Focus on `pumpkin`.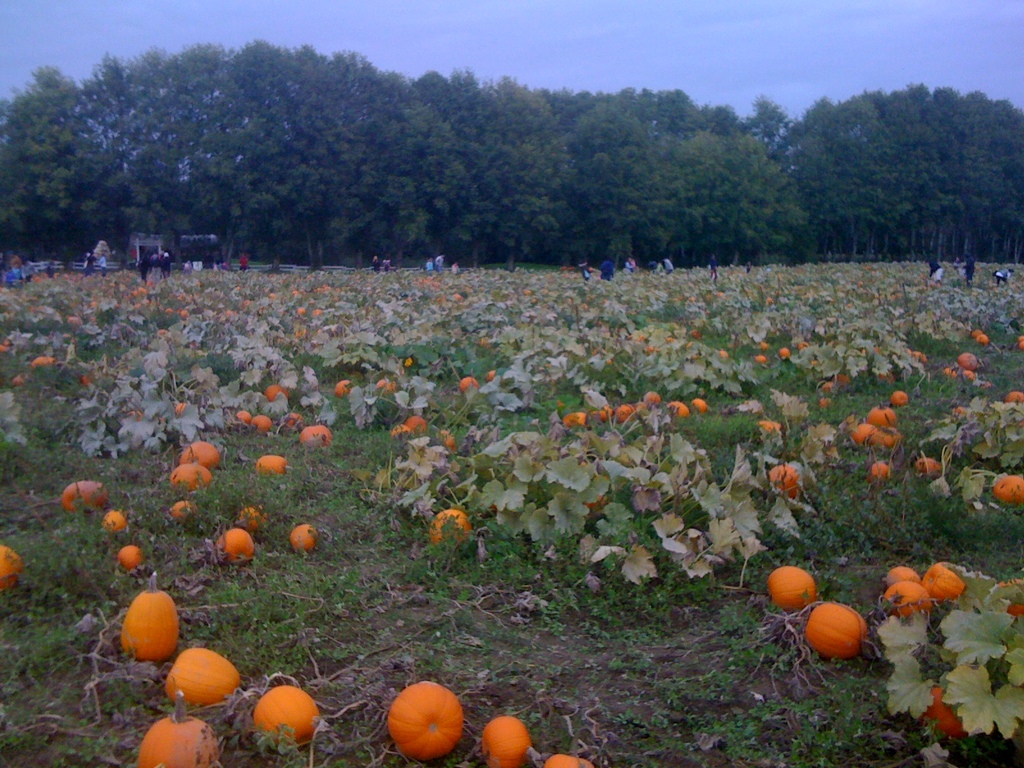
Focused at <region>381, 675, 475, 765</region>.
